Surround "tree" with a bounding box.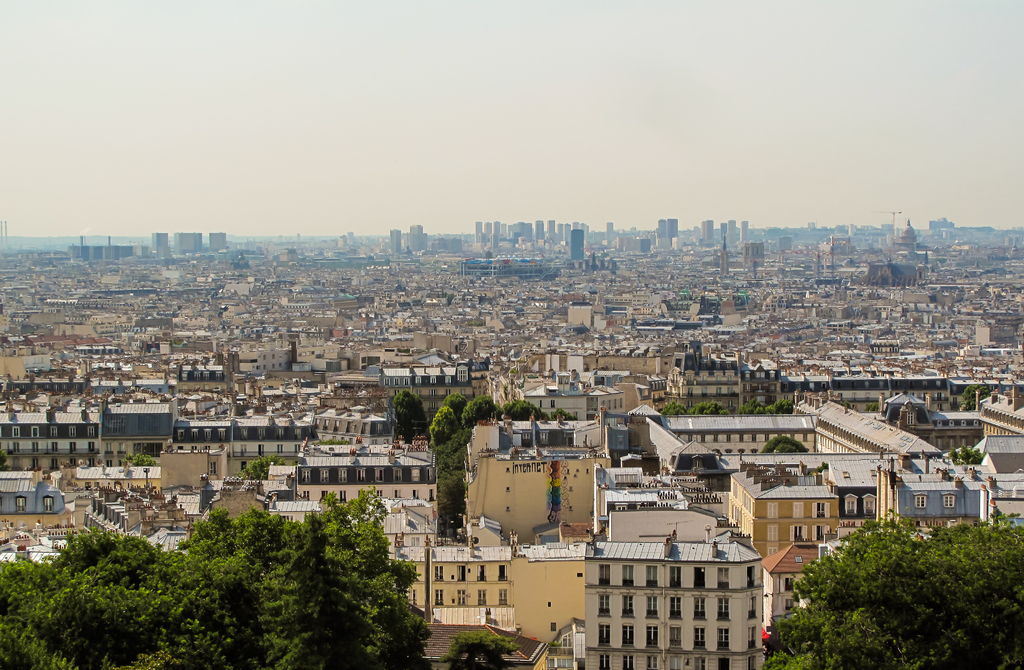
BBox(756, 432, 806, 454).
